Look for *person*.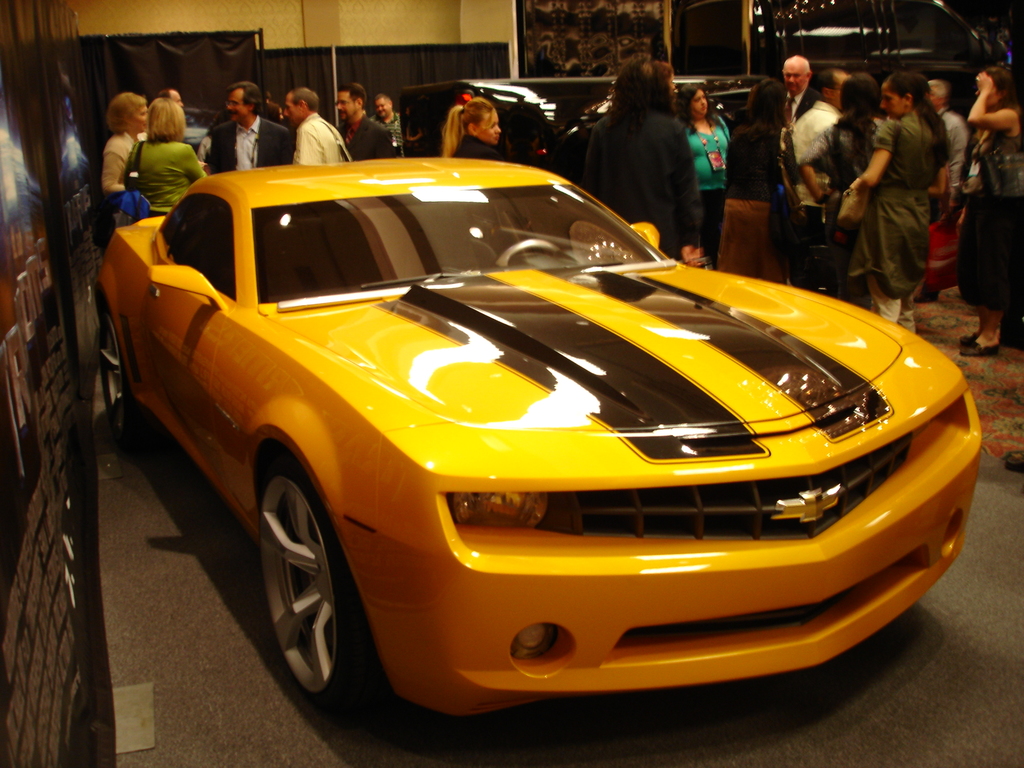
Found: detection(959, 67, 1023, 353).
